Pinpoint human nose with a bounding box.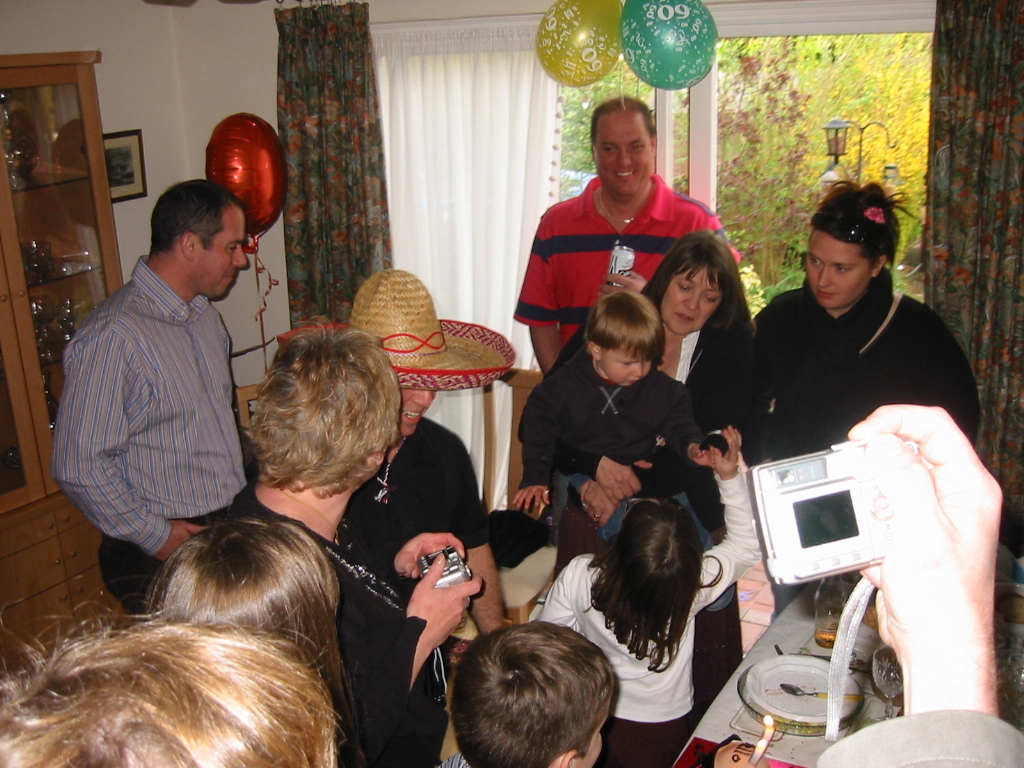
crop(630, 362, 644, 376).
